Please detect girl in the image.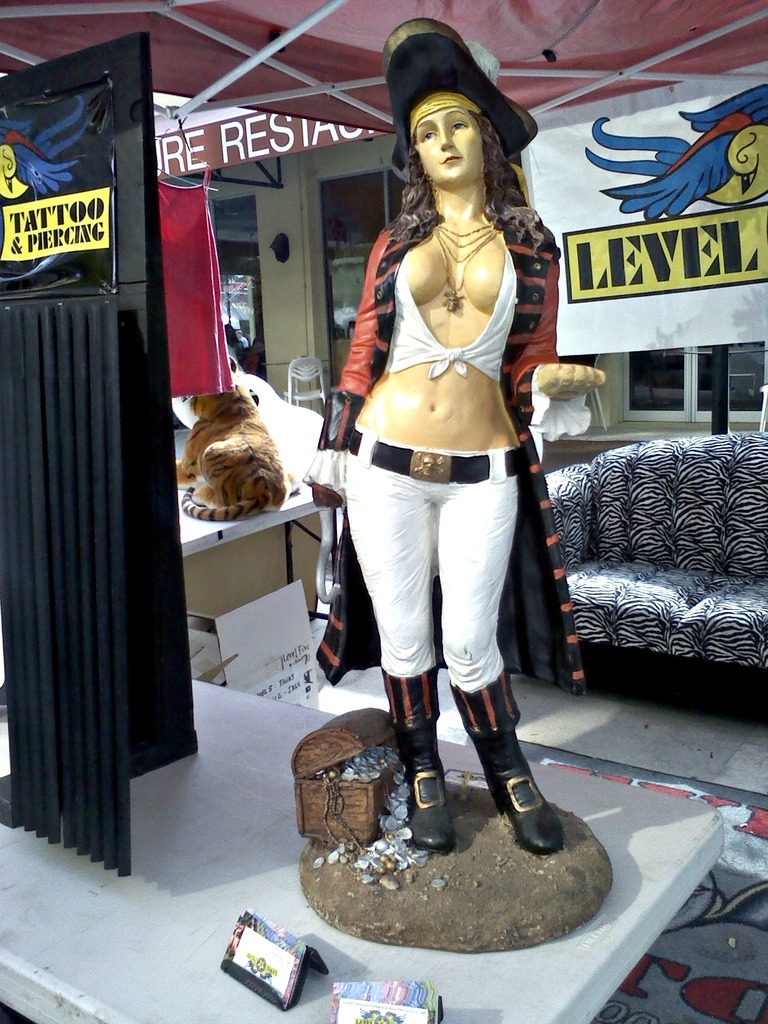
BBox(312, 15, 587, 851).
